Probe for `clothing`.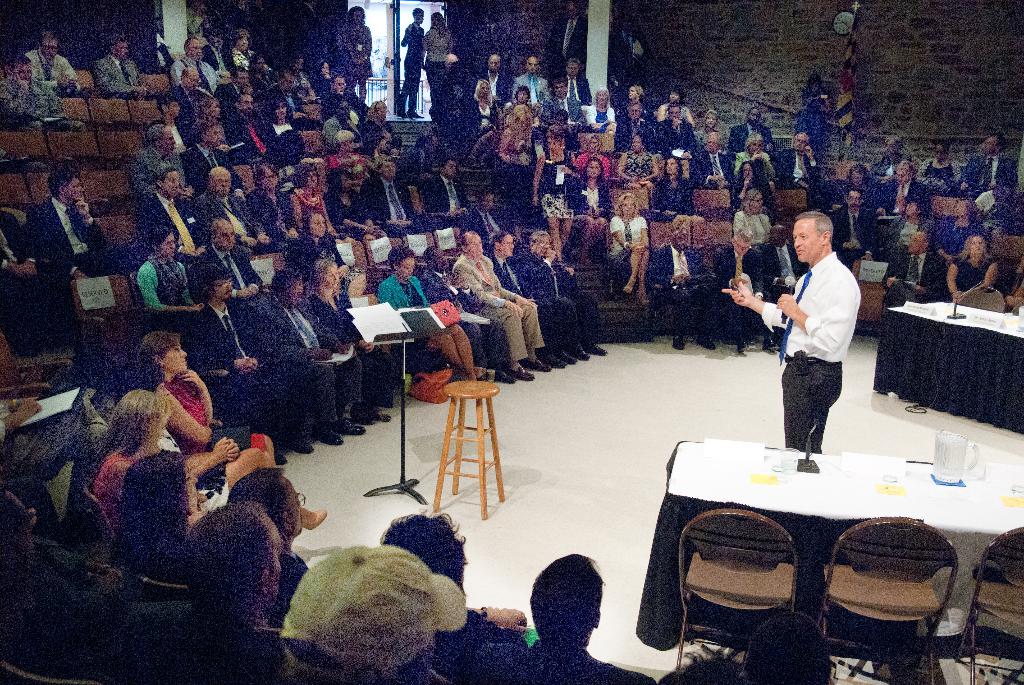
Probe result: x1=132, y1=141, x2=179, y2=188.
